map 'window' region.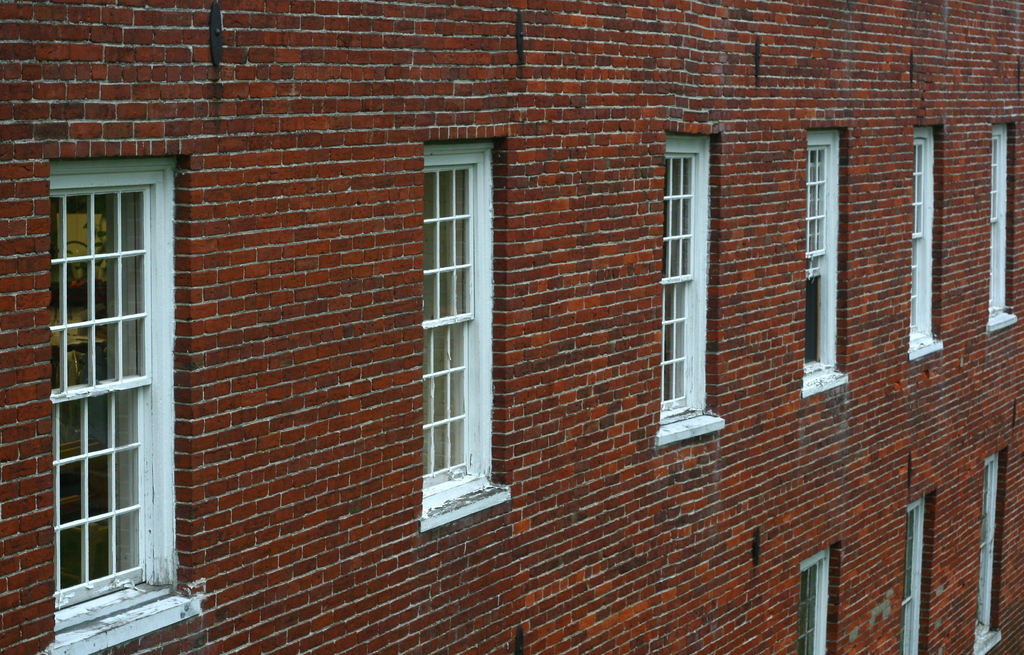
Mapped to {"x1": 986, "y1": 122, "x2": 1020, "y2": 333}.
